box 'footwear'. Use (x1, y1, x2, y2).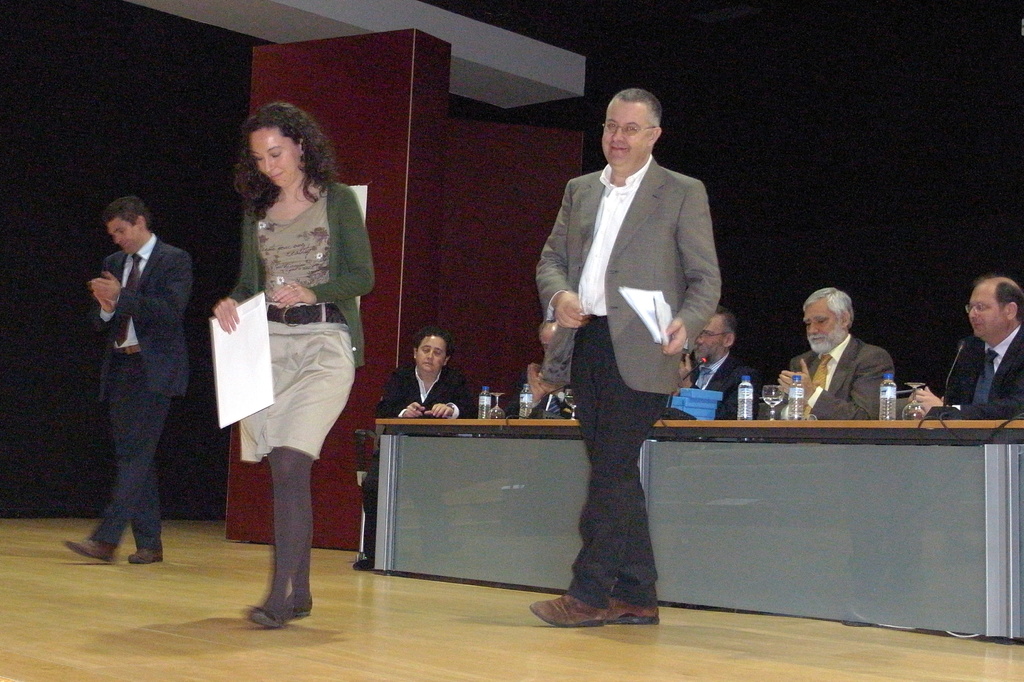
(282, 592, 317, 617).
